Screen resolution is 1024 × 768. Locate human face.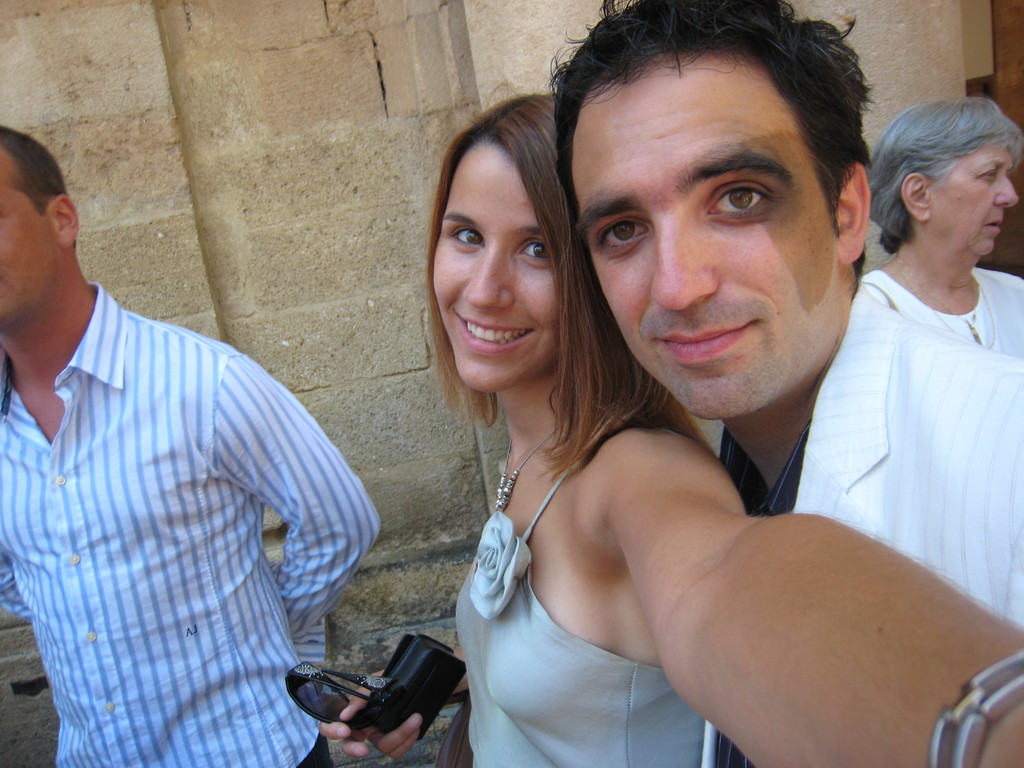
x1=0, y1=143, x2=68, y2=335.
